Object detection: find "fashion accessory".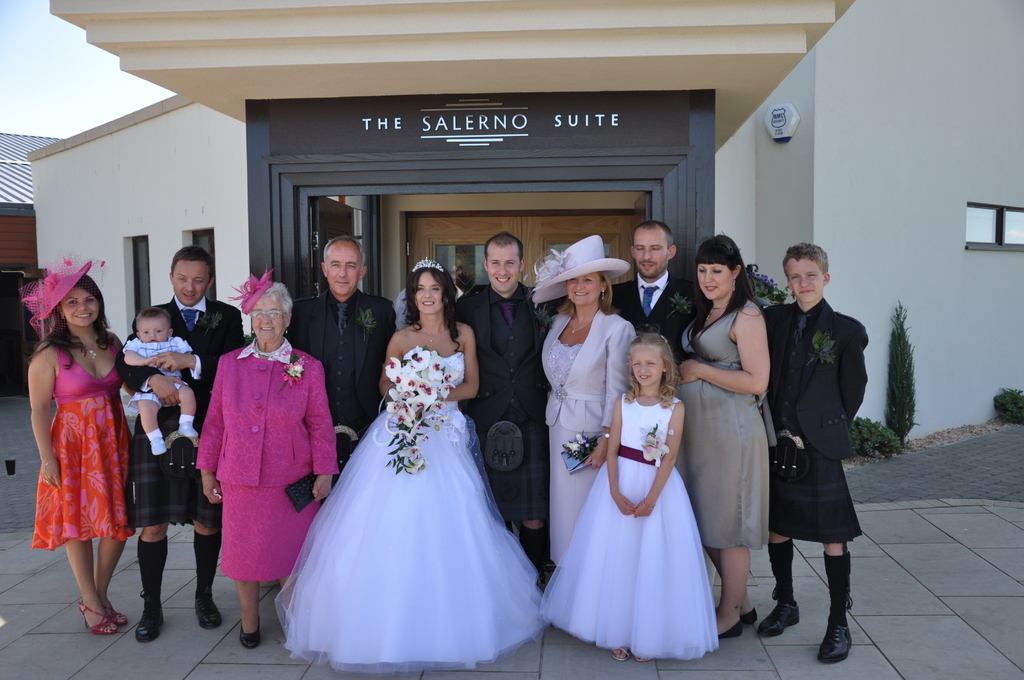
(x1=229, y1=263, x2=276, y2=318).
